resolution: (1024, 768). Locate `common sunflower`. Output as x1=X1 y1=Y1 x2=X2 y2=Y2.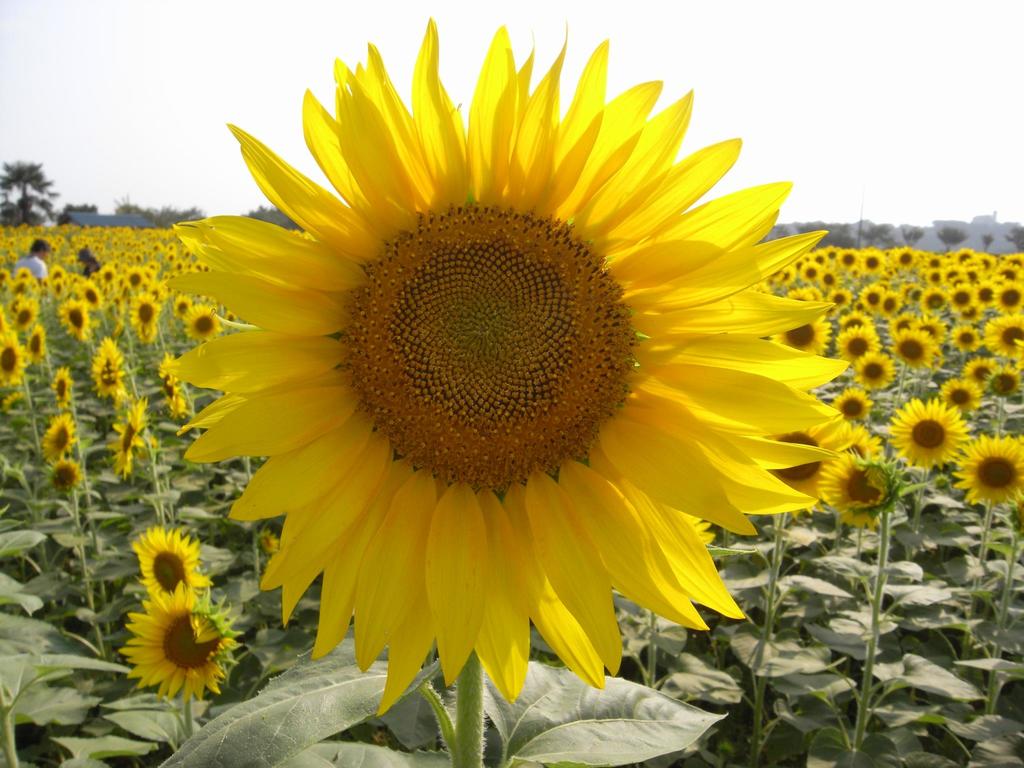
x1=991 y1=316 x2=1023 y2=358.
